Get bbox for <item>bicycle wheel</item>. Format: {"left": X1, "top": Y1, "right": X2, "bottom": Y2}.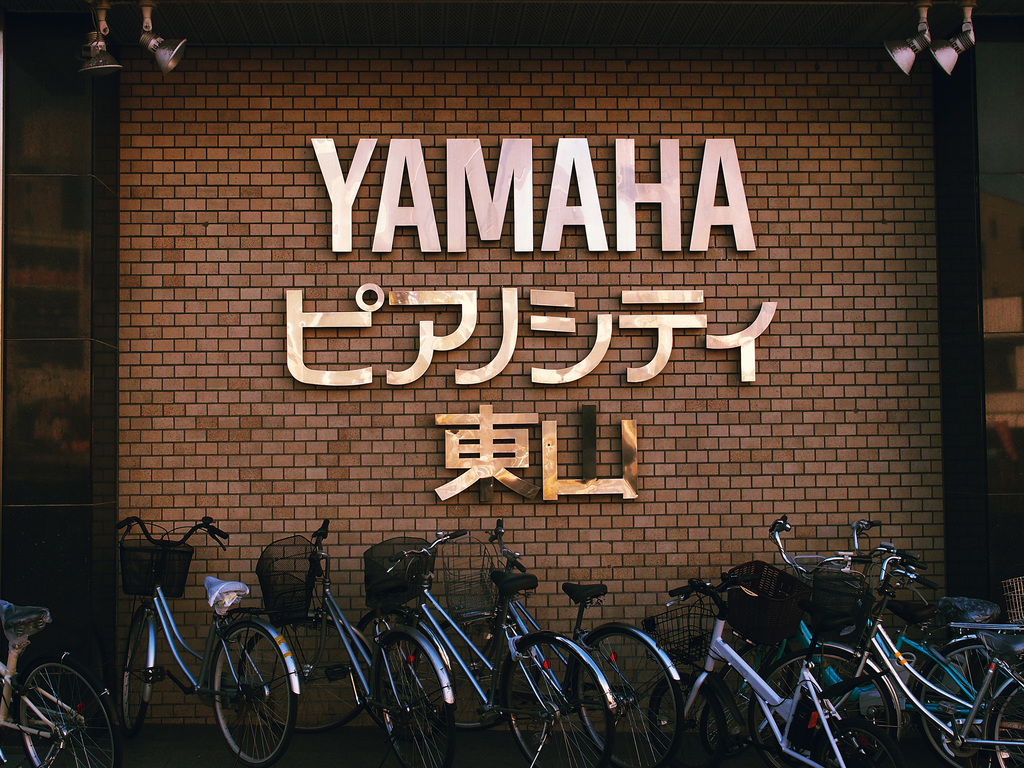
{"left": 13, "top": 651, "right": 125, "bottom": 767}.
